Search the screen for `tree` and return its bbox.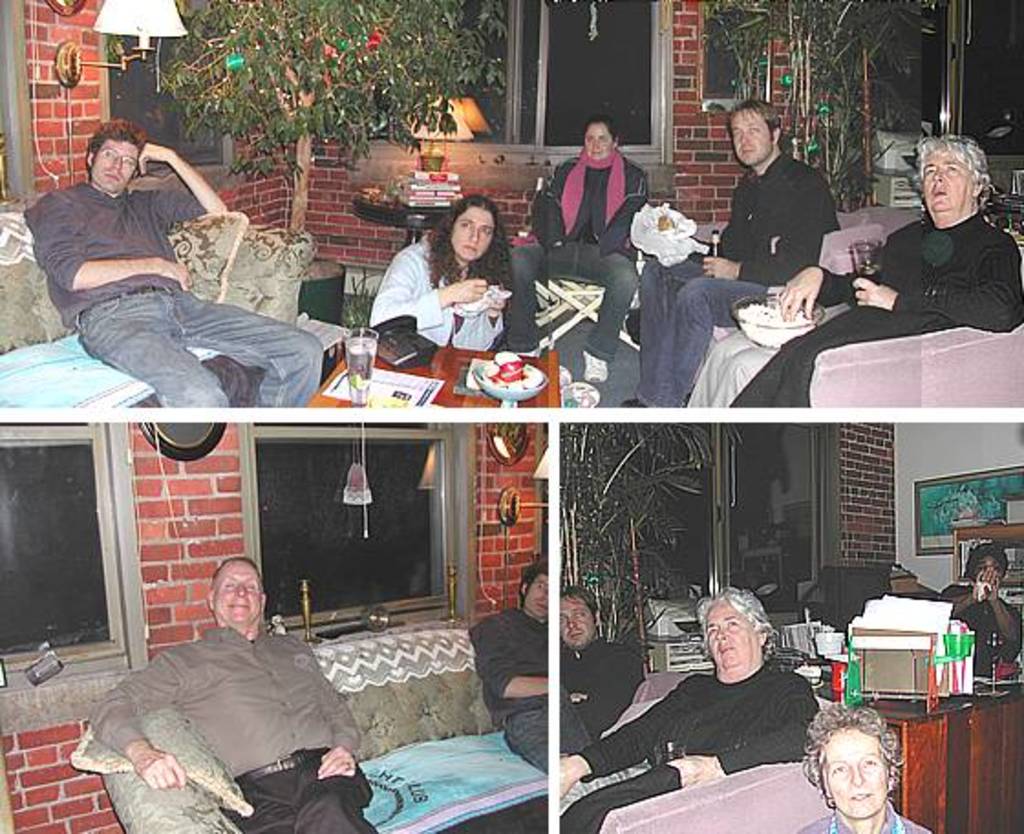
Found: <region>695, 0, 947, 216</region>.
